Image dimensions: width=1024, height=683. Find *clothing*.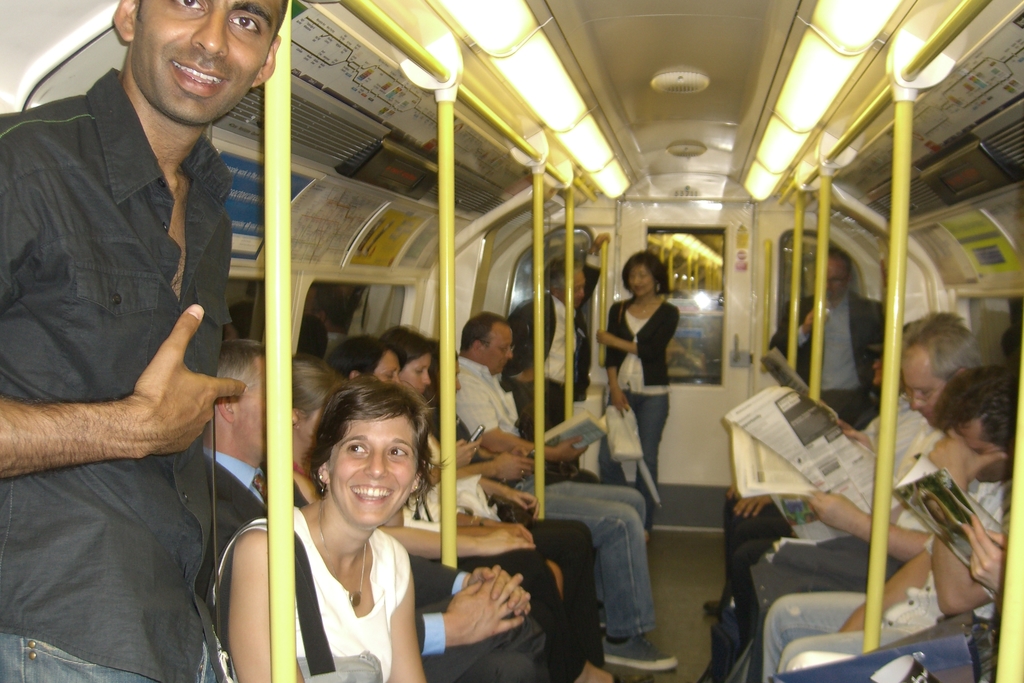
pyautogui.locateOnScreen(740, 420, 945, 682).
